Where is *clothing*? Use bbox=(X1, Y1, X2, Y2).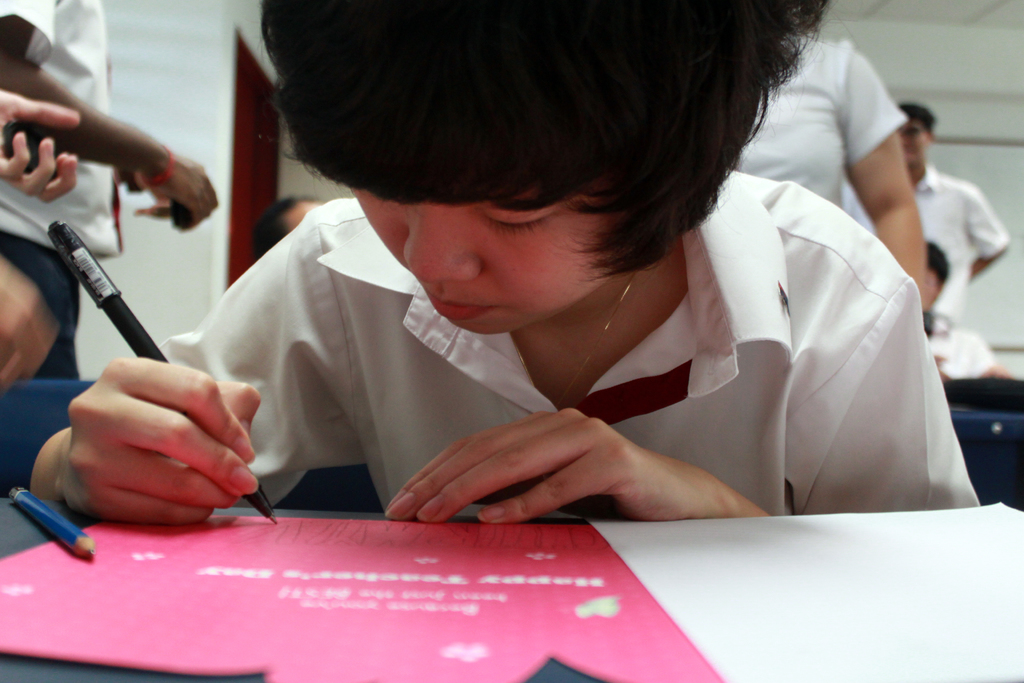
bbox=(118, 117, 952, 558).
